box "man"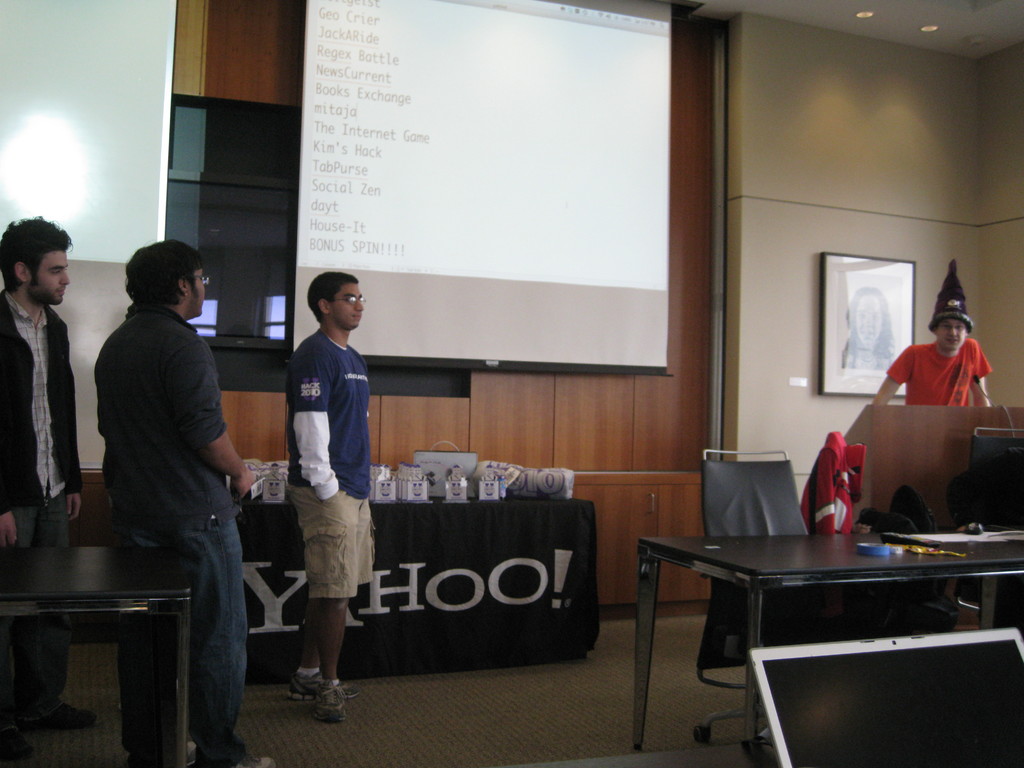
detection(94, 228, 273, 767)
